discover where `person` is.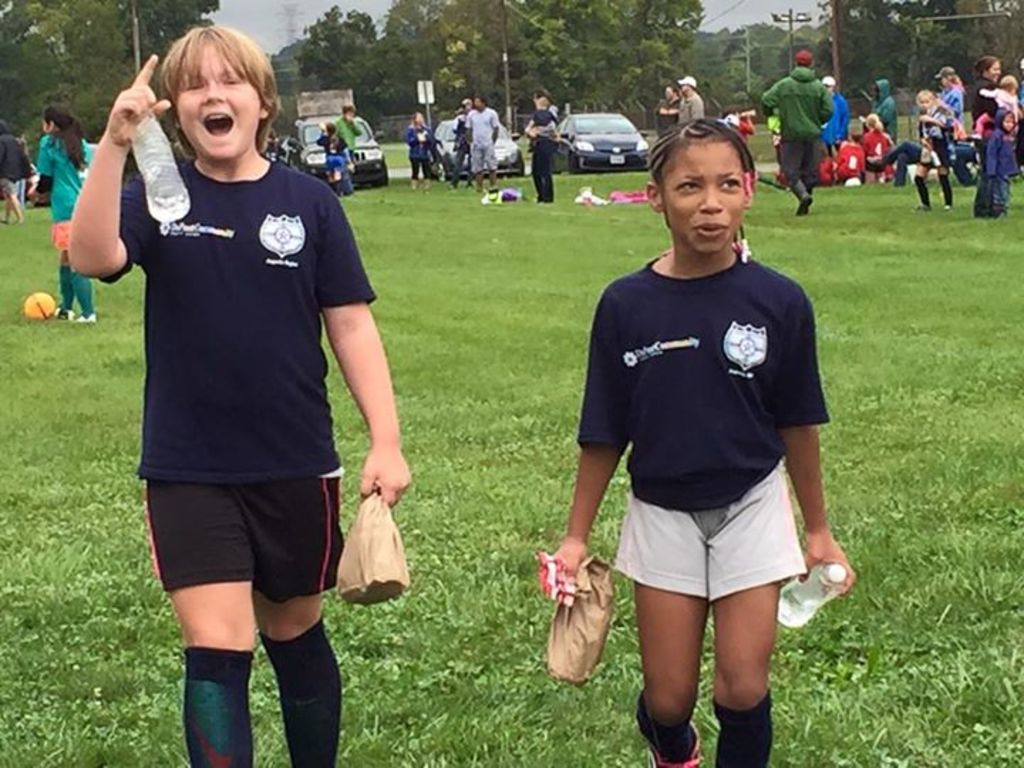
Discovered at detection(408, 112, 435, 179).
